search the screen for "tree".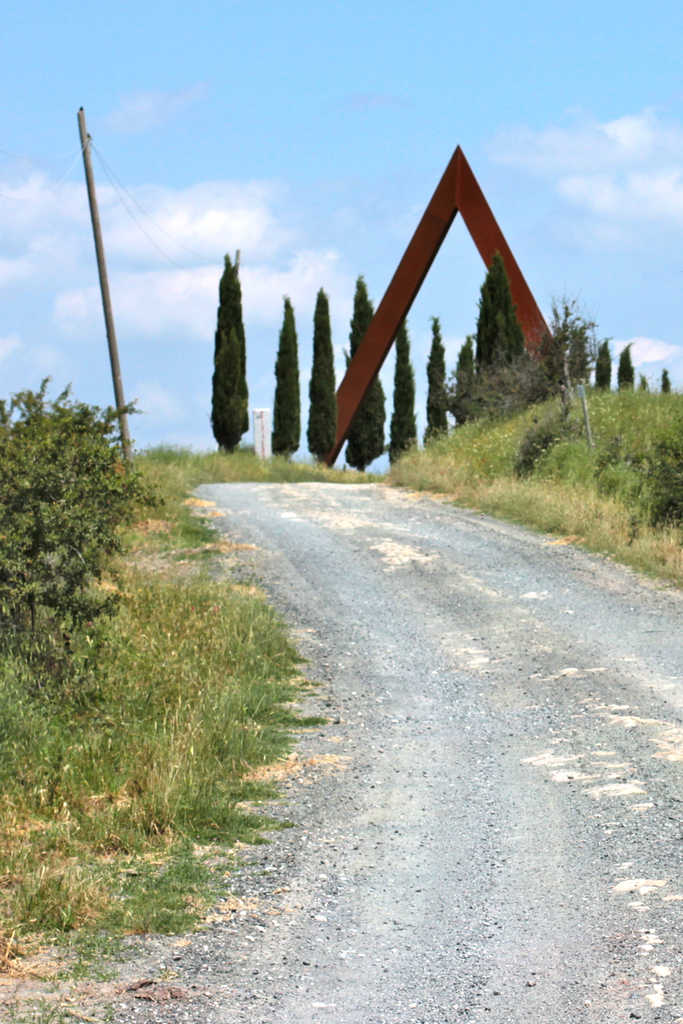
Found at crop(208, 250, 247, 449).
